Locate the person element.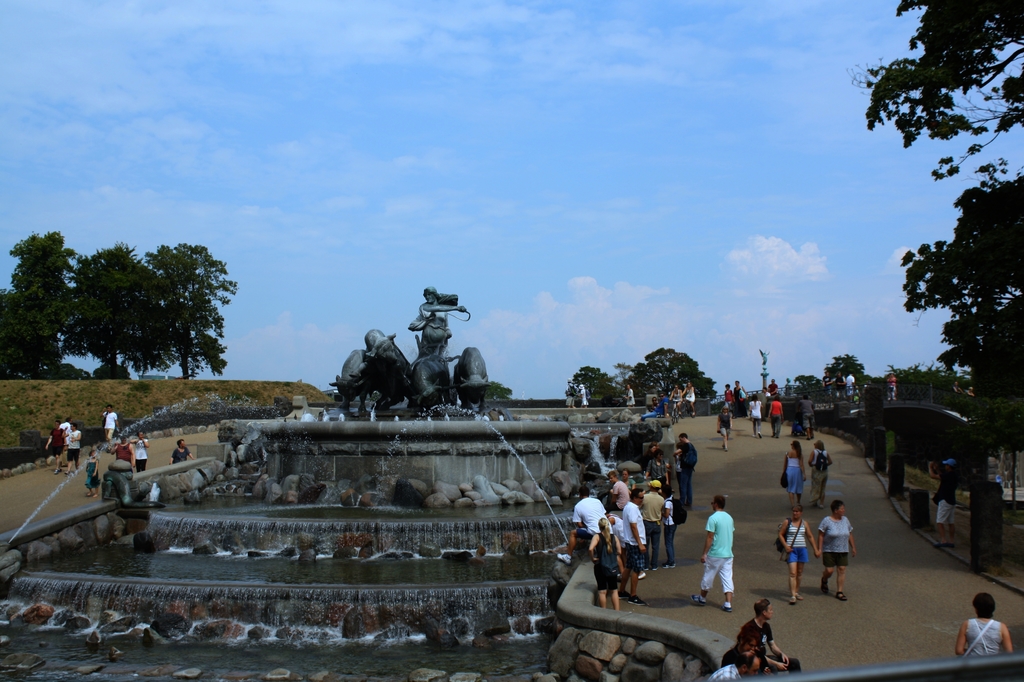
Element bbox: 620,384,636,406.
